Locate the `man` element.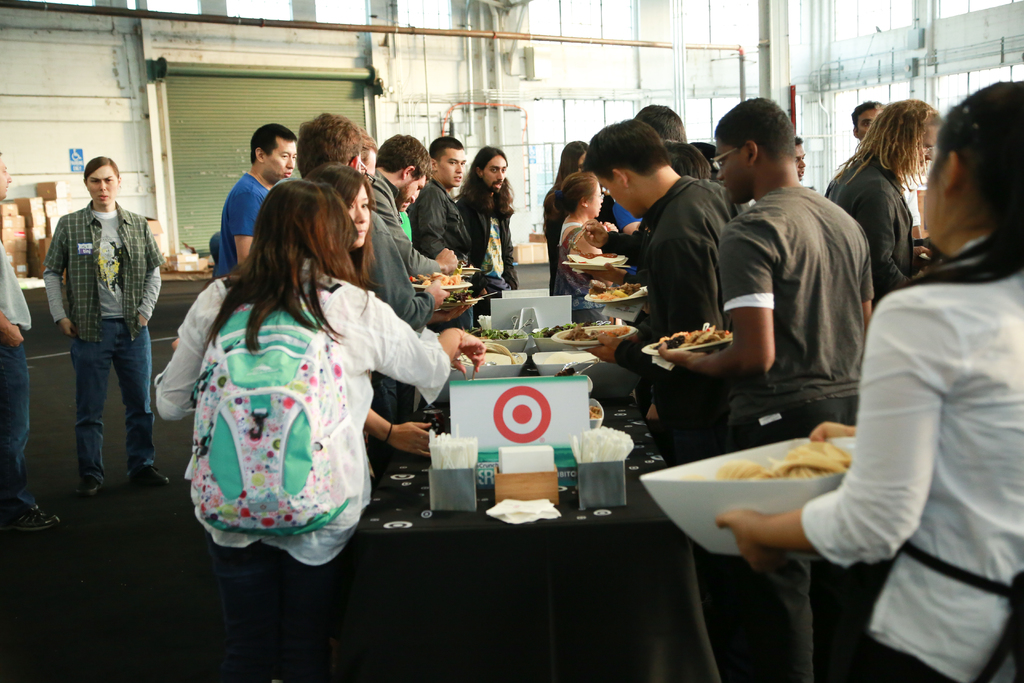
Element bbox: detection(210, 126, 298, 279).
